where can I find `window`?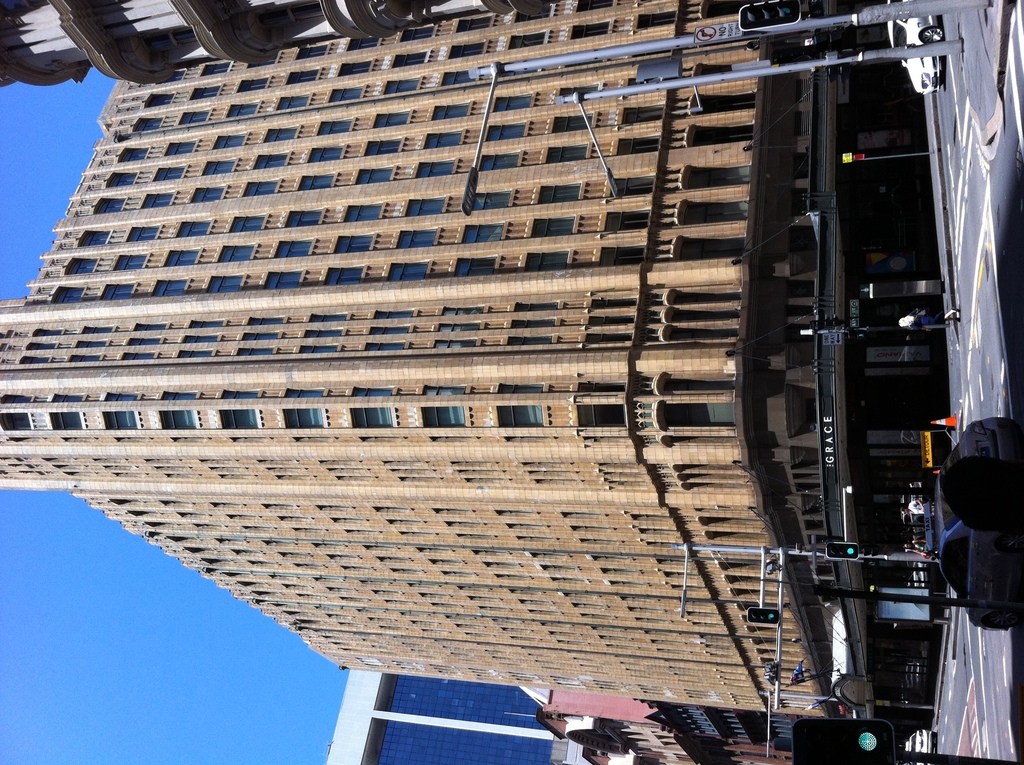
You can find it at Rect(417, 405, 465, 428).
